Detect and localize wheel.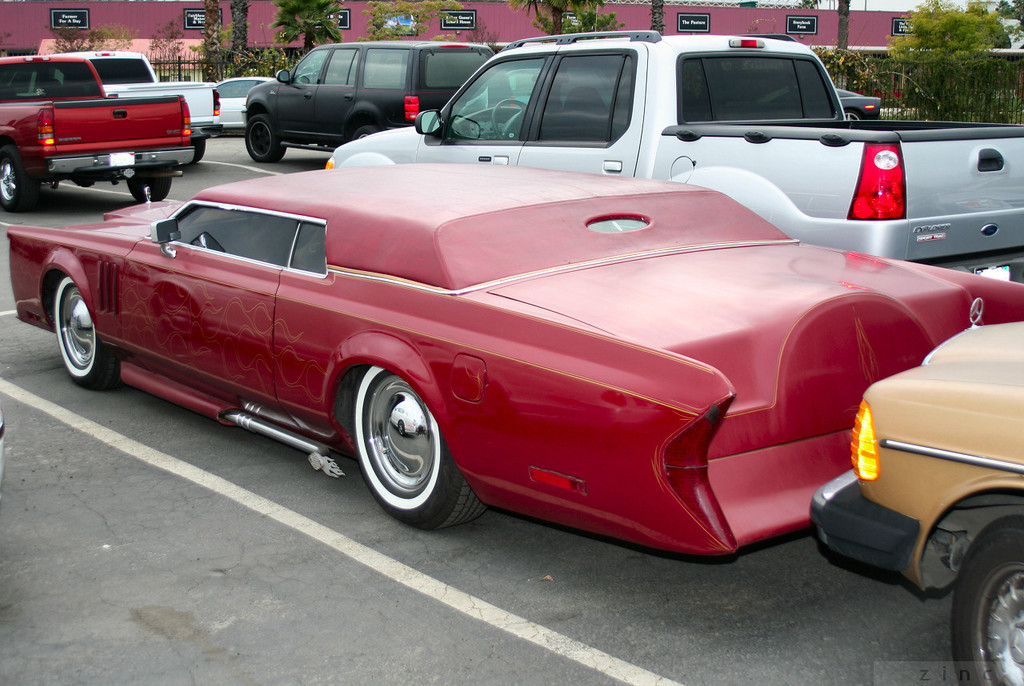
Localized at left=0, top=139, right=47, bottom=210.
